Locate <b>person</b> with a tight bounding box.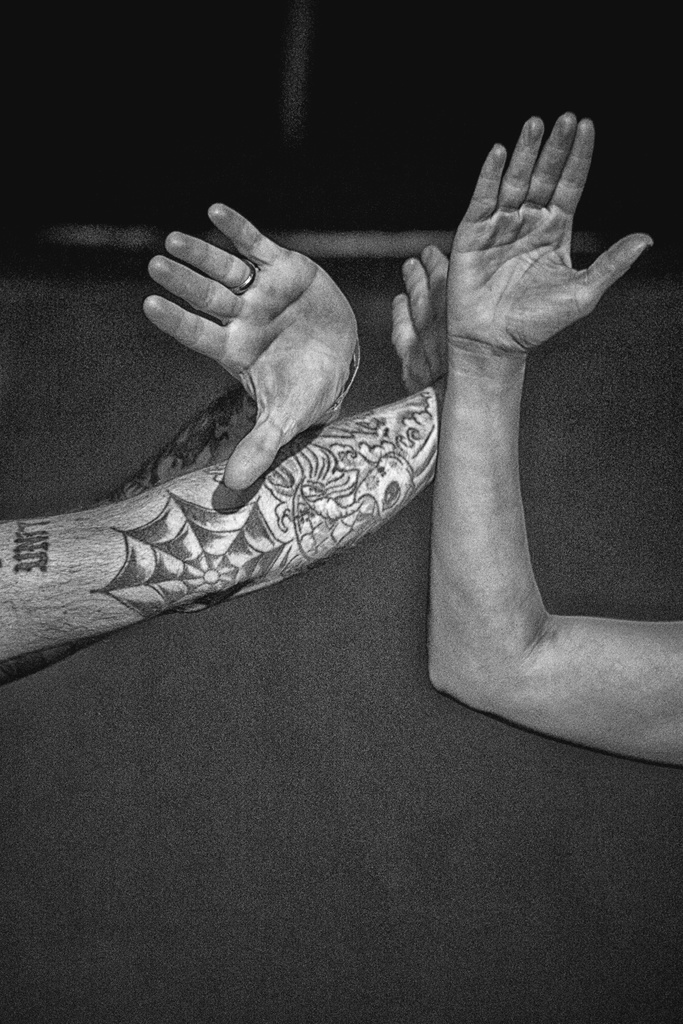
l=415, t=106, r=682, b=770.
